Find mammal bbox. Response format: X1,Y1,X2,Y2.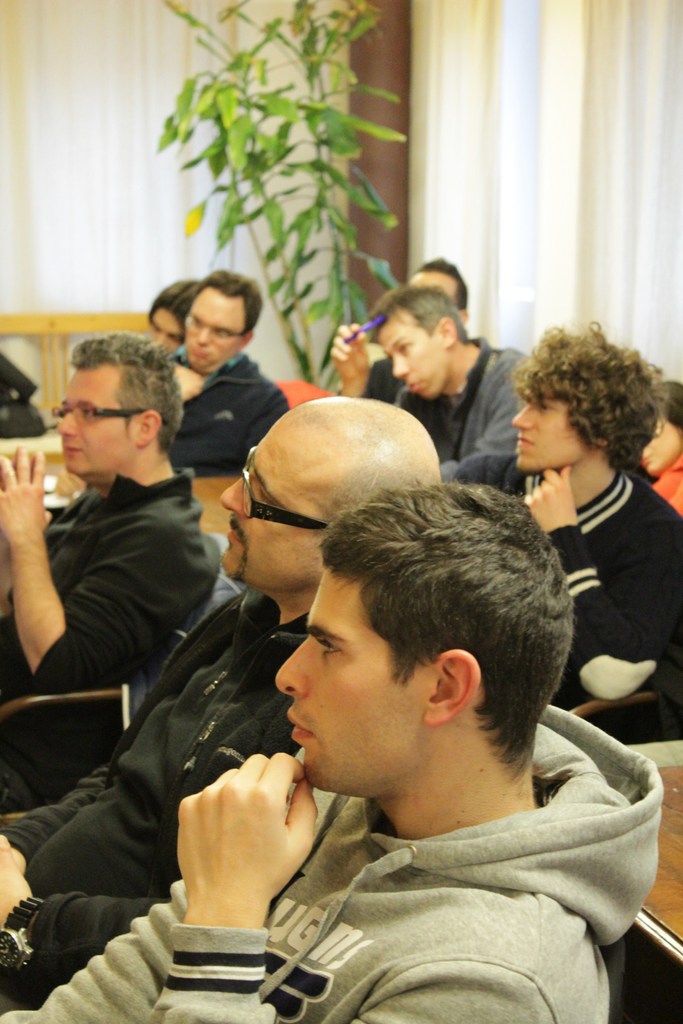
171,259,300,480.
